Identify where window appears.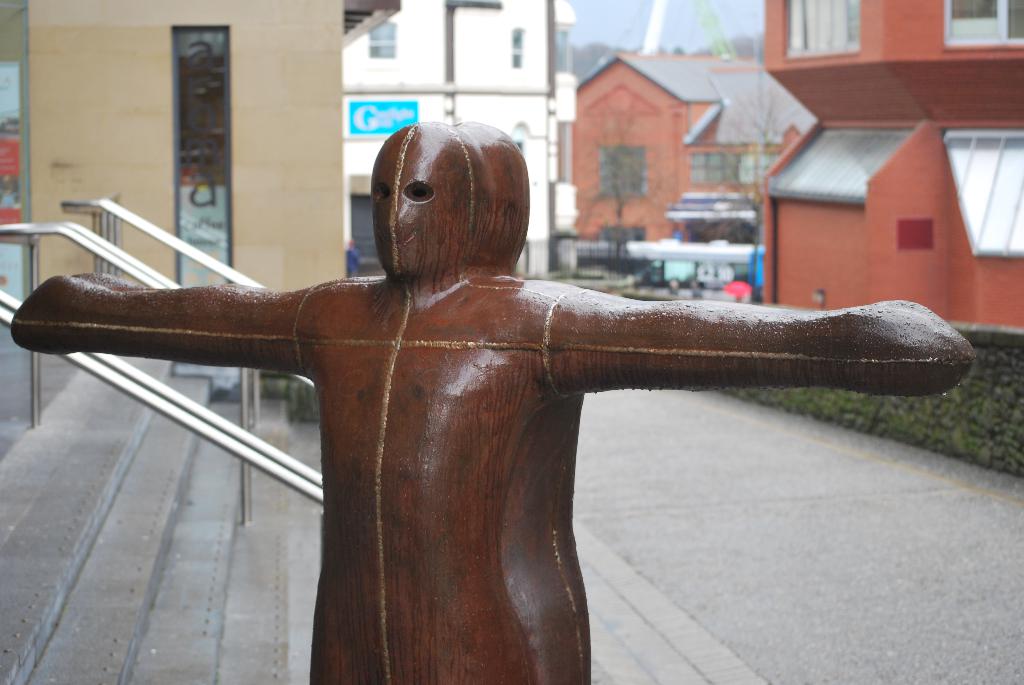
Appears at left=942, top=1, right=1023, bottom=47.
